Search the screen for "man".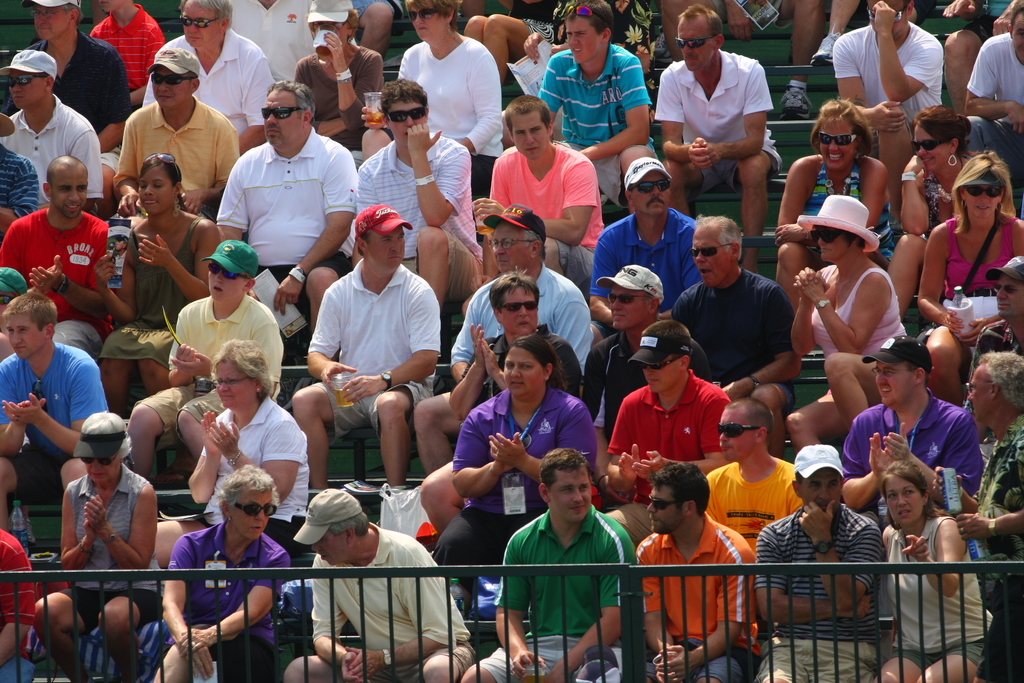
Found at <box>0,293,111,532</box>.
